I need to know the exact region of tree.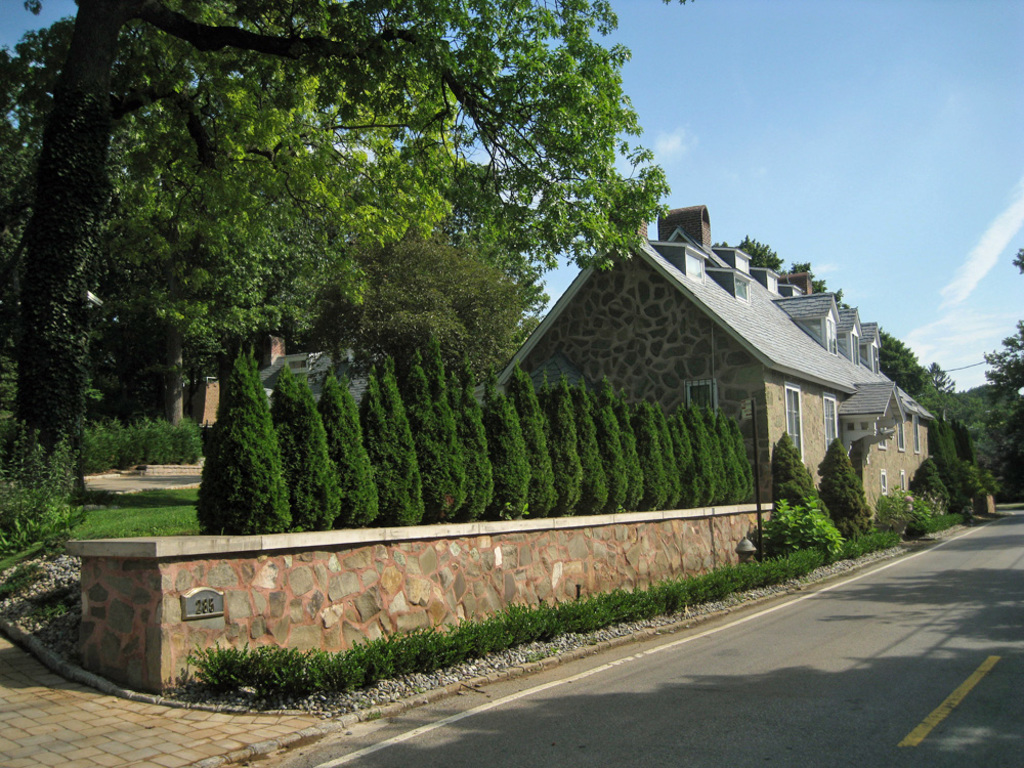
Region: (0,0,658,504).
